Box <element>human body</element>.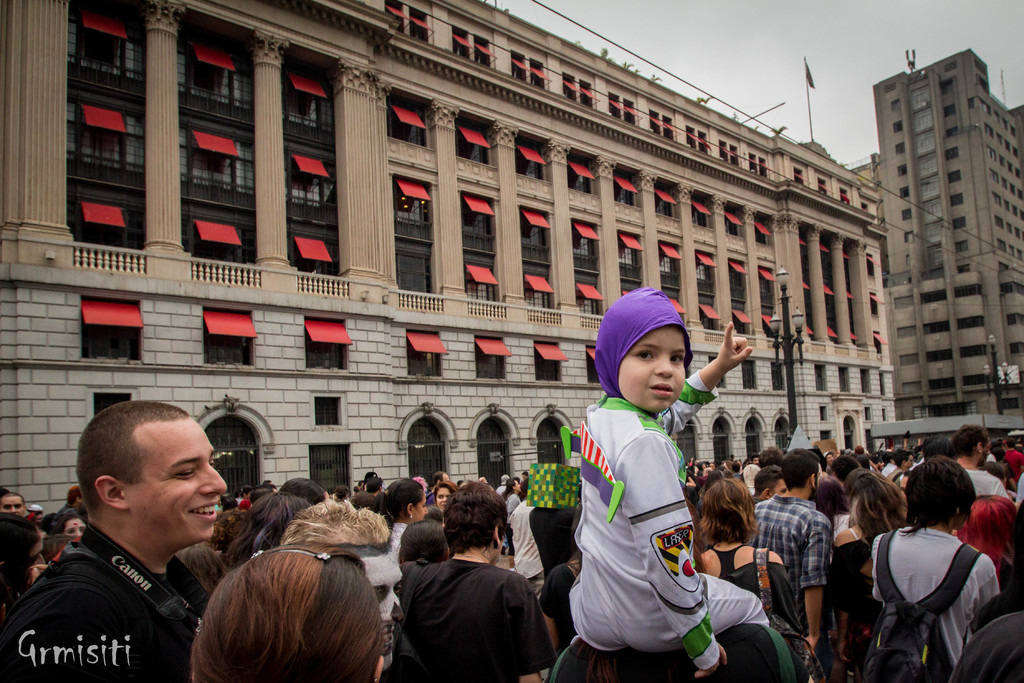
rect(4, 400, 183, 682).
